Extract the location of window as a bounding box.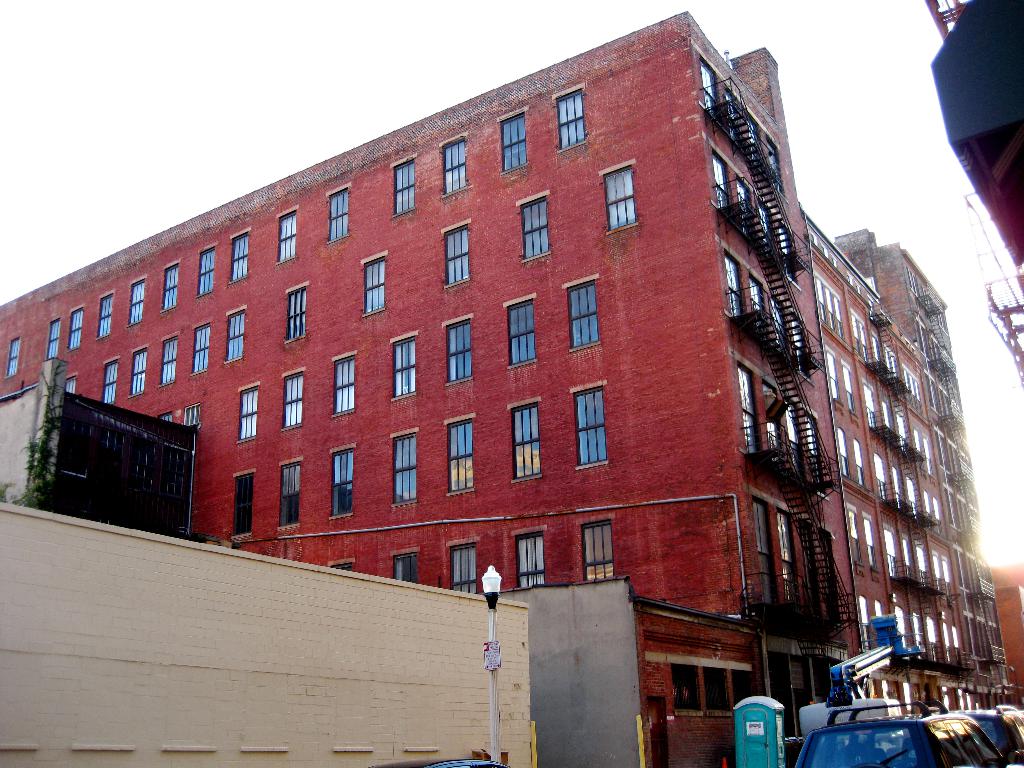
(left=558, top=89, right=585, bottom=151).
